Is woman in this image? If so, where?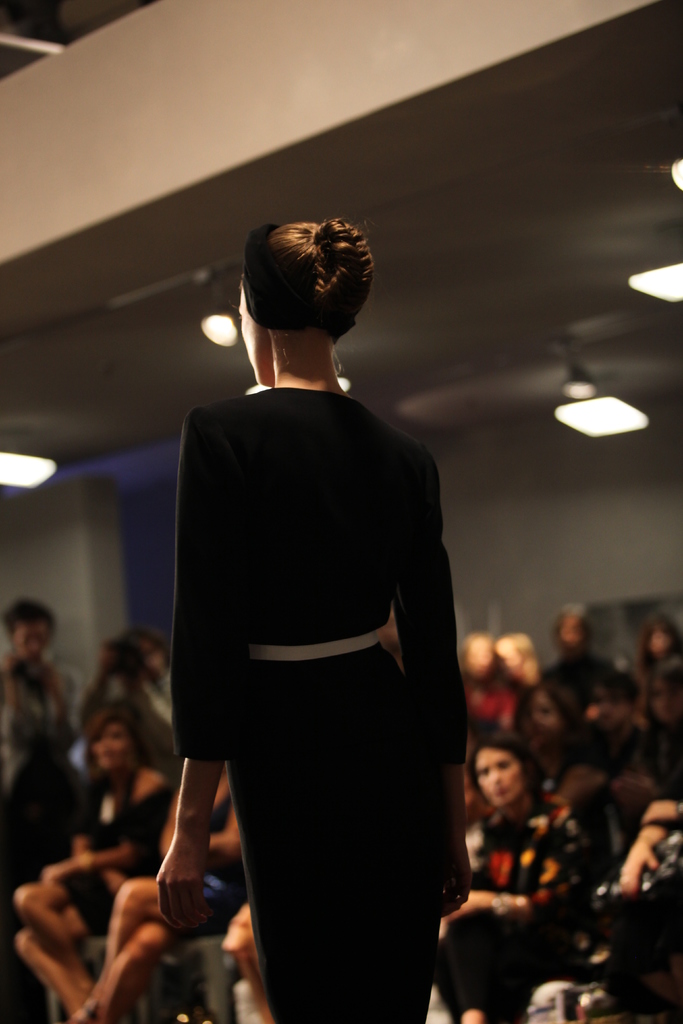
Yes, at box(146, 212, 487, 1023).
